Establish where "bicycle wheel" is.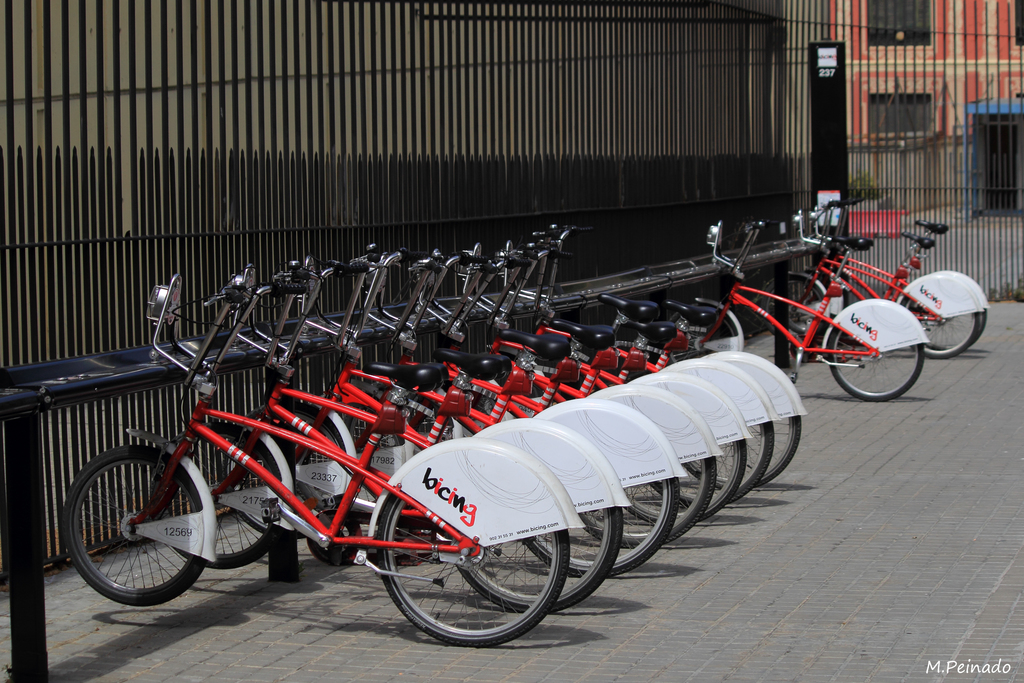
Established at x1=627 y1=440 x2=747 y2=525.
